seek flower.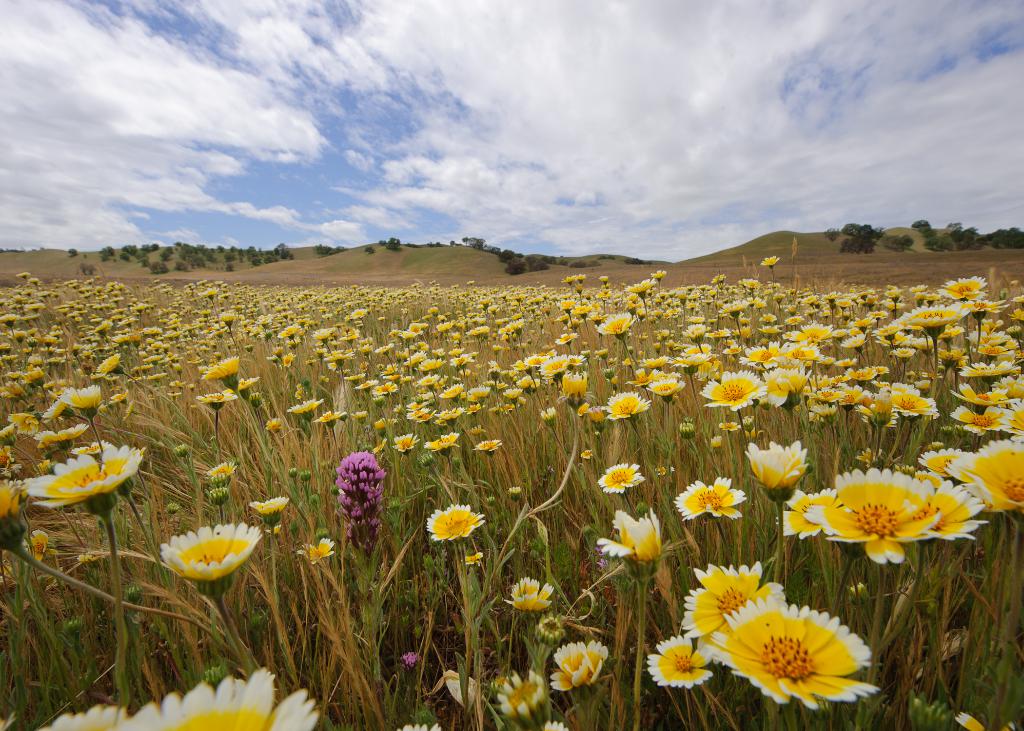
108, 385, 129, 405.
